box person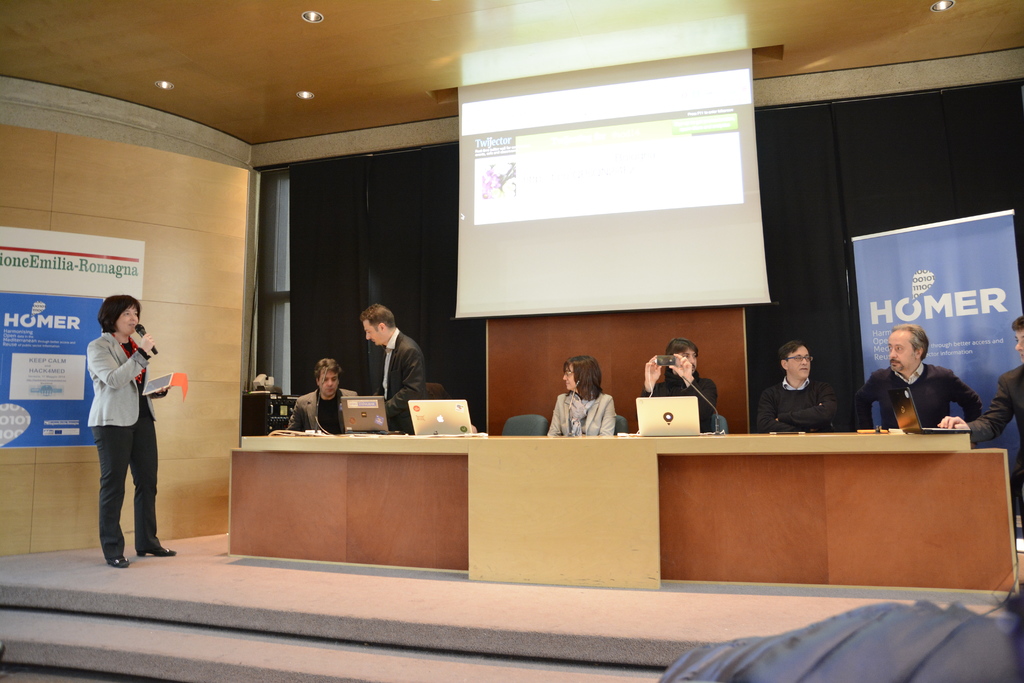
x1=756, y1=341, x2=841, y2=434
